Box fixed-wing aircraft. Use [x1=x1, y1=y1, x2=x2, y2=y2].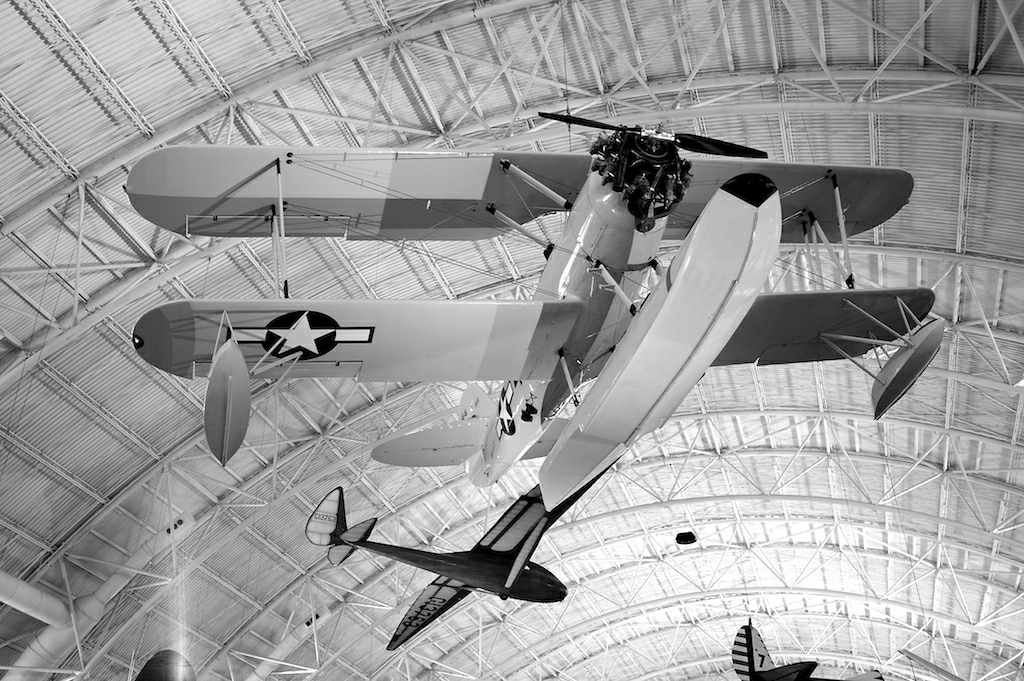
[x1=304, y1=454, x2=623, y2=655].
